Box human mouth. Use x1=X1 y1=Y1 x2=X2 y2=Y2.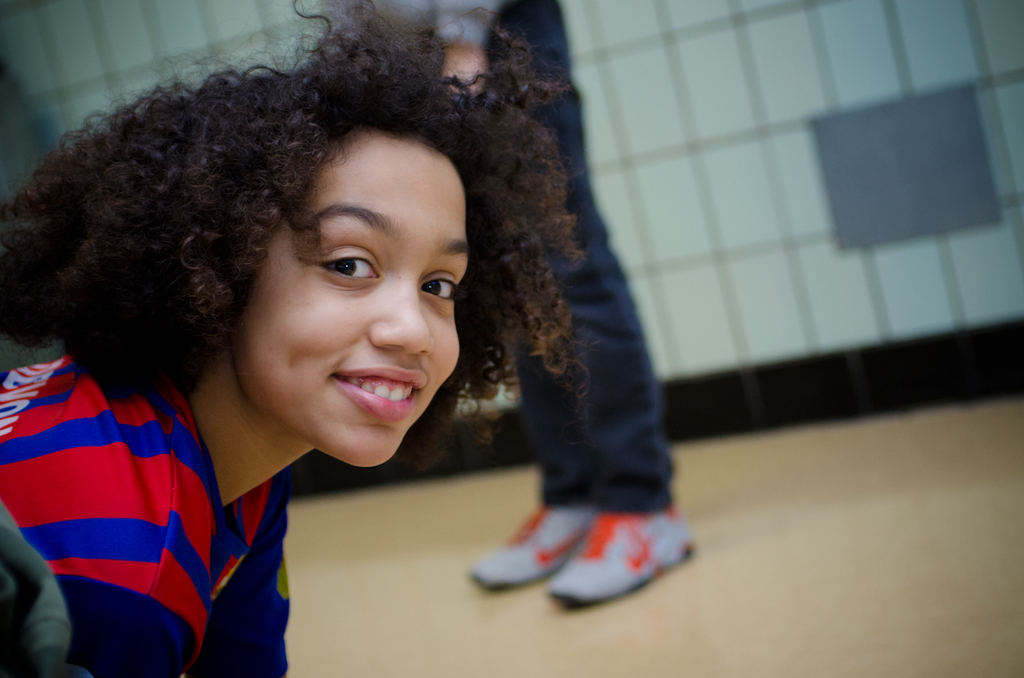
x1=315 y1=363 x2=428 y2=427.
